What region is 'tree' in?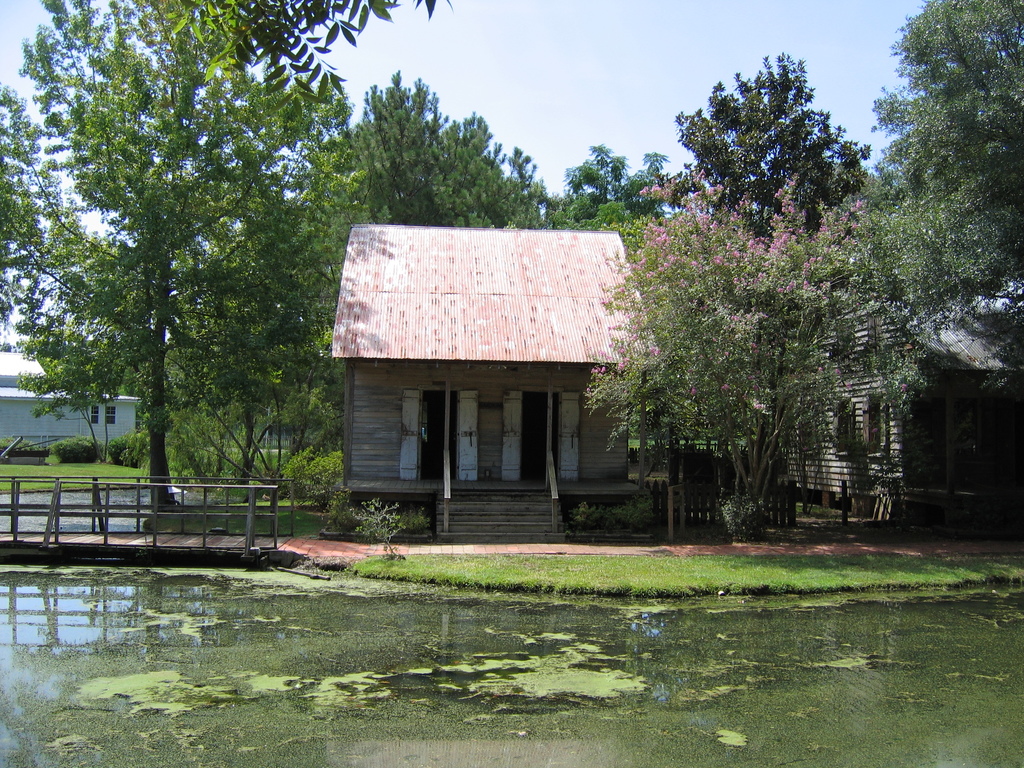
(584,204,875,520).
